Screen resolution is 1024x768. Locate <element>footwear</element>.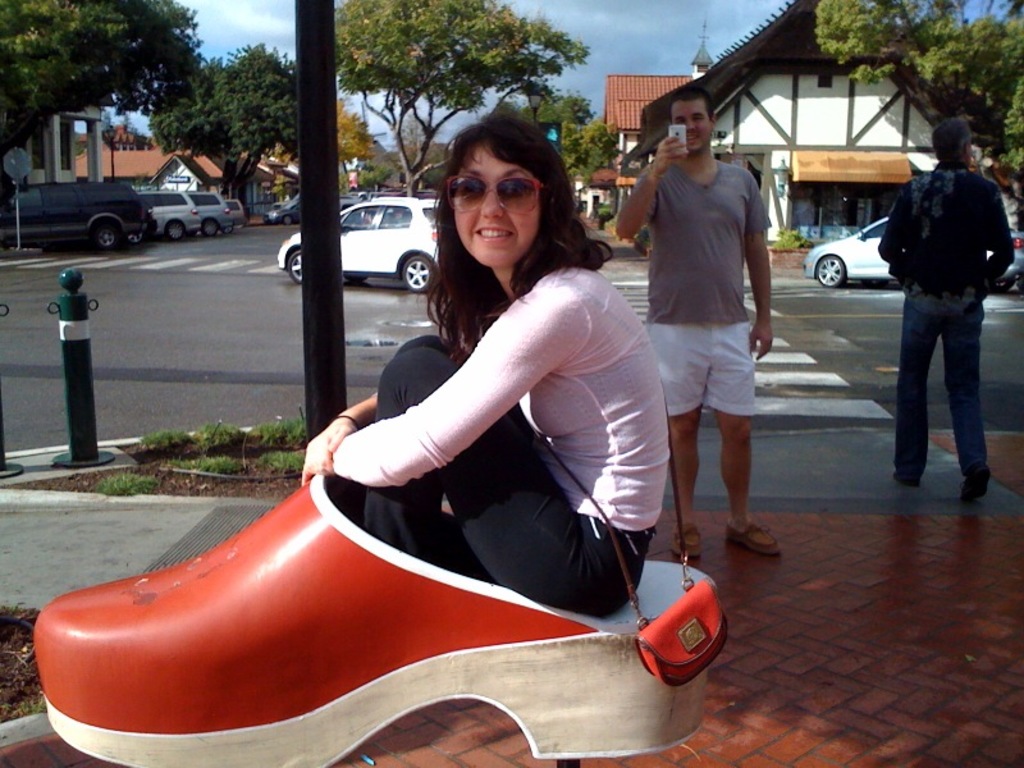
36/468/717/767.
